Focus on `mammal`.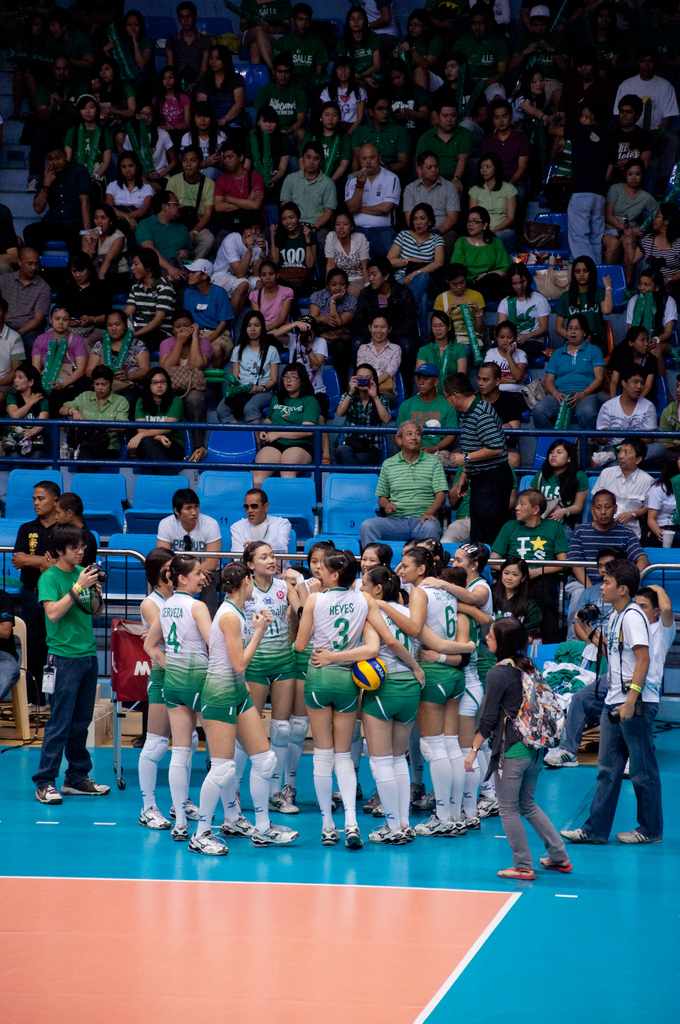
Focused at (406,97,473,189).
